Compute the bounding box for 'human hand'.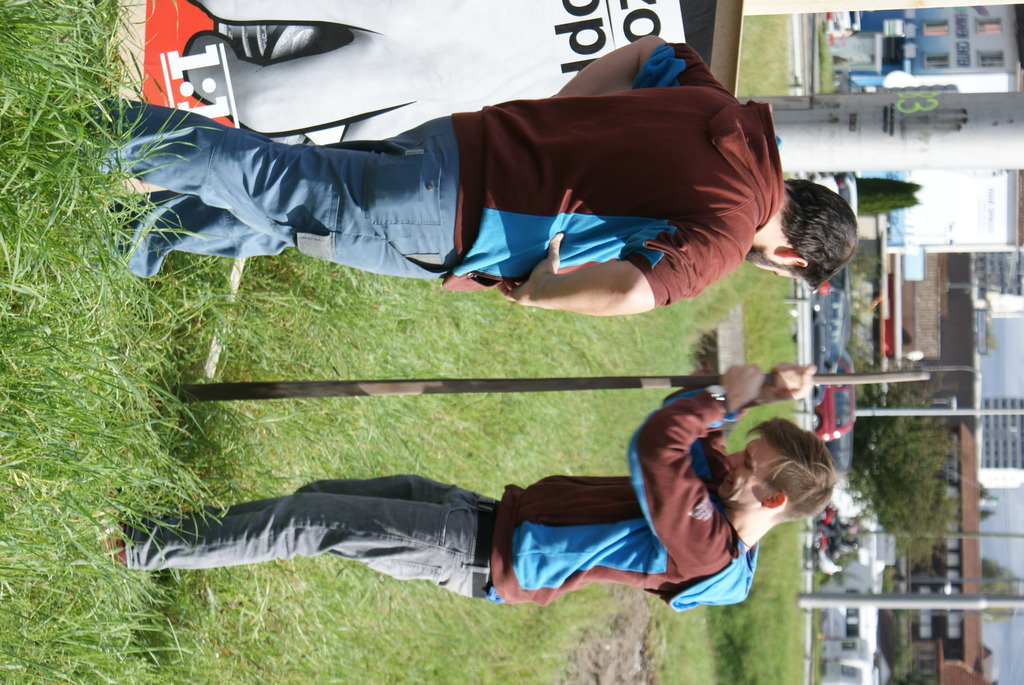
[left=717, top=363, right=765, bottom=417].
